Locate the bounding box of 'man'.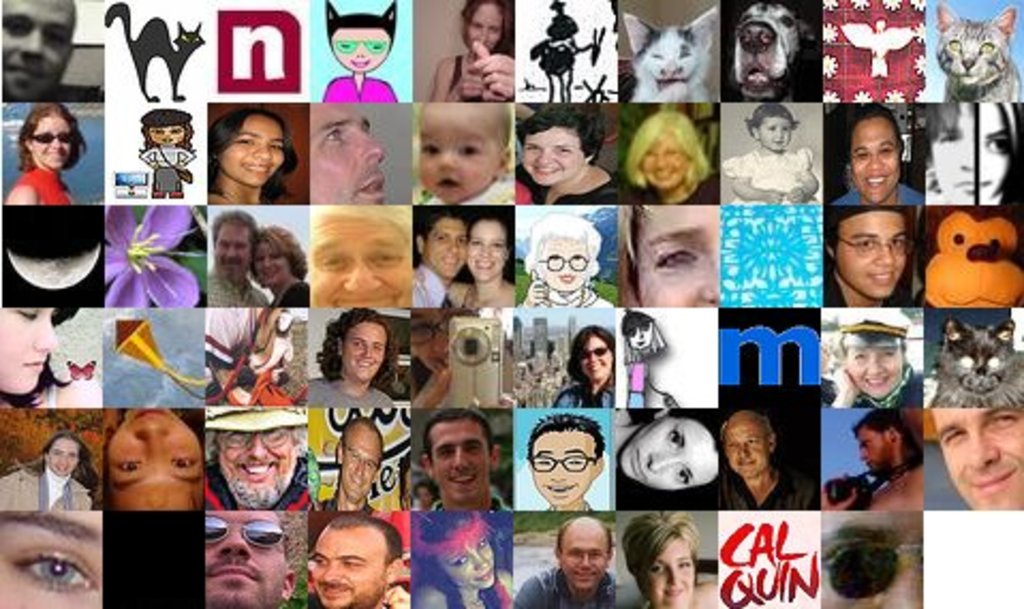
Bounding box: (199, 395, 314, 515).
